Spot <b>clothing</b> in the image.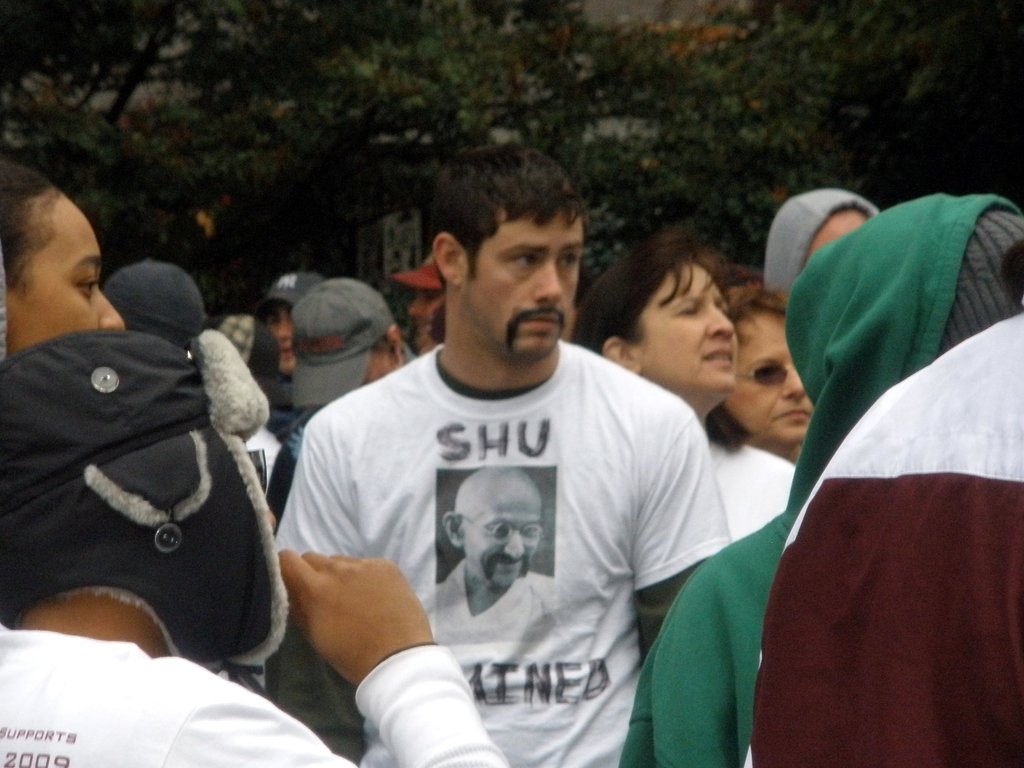
<b>clothing</b> found at select_region(0, 619, 511, 767).
